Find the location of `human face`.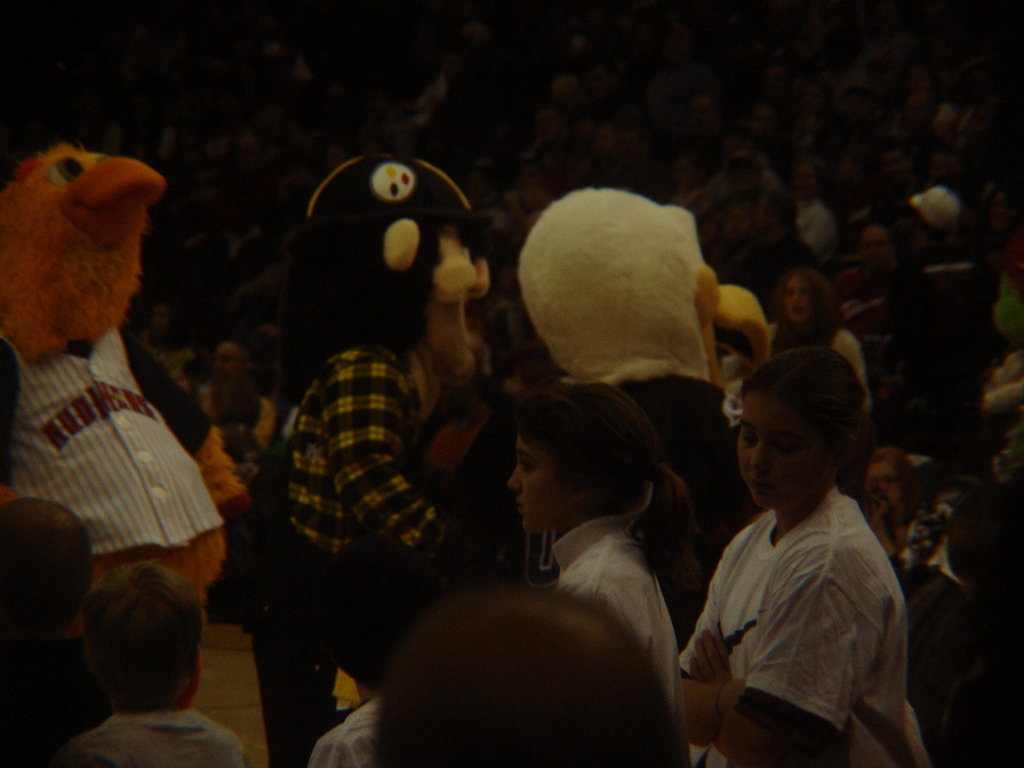
Location: left=863, top=462, right=906, bottom=511.
